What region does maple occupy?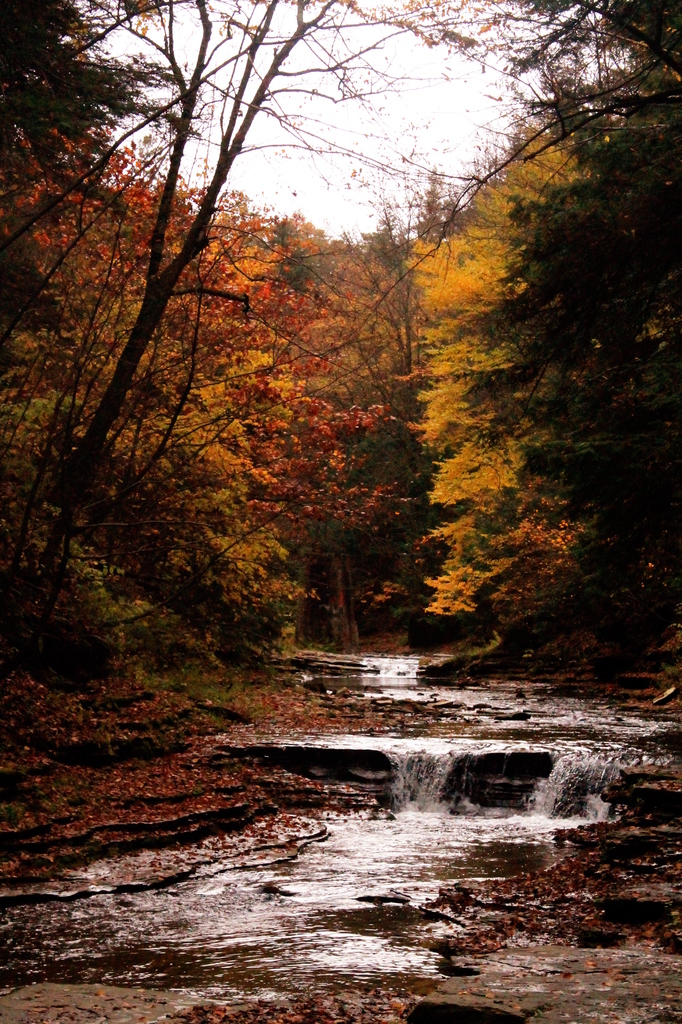
<bbox>409, 113, 583, 666</bbox>.
